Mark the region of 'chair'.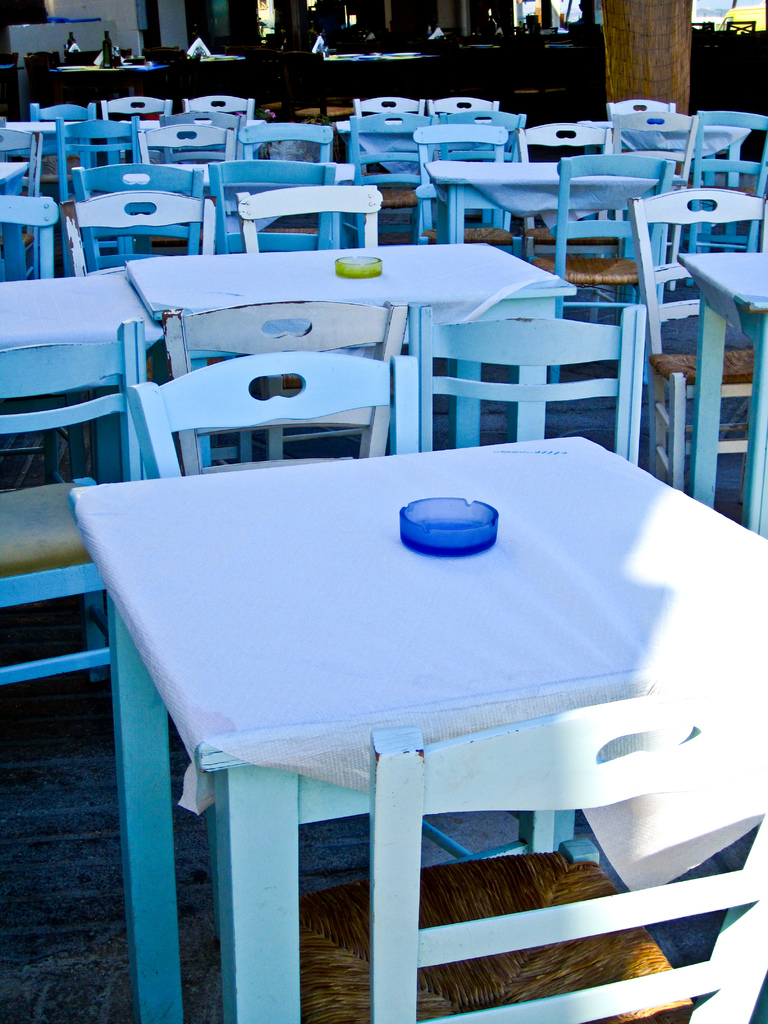
Region: locate(68, 173, 186, 278).
